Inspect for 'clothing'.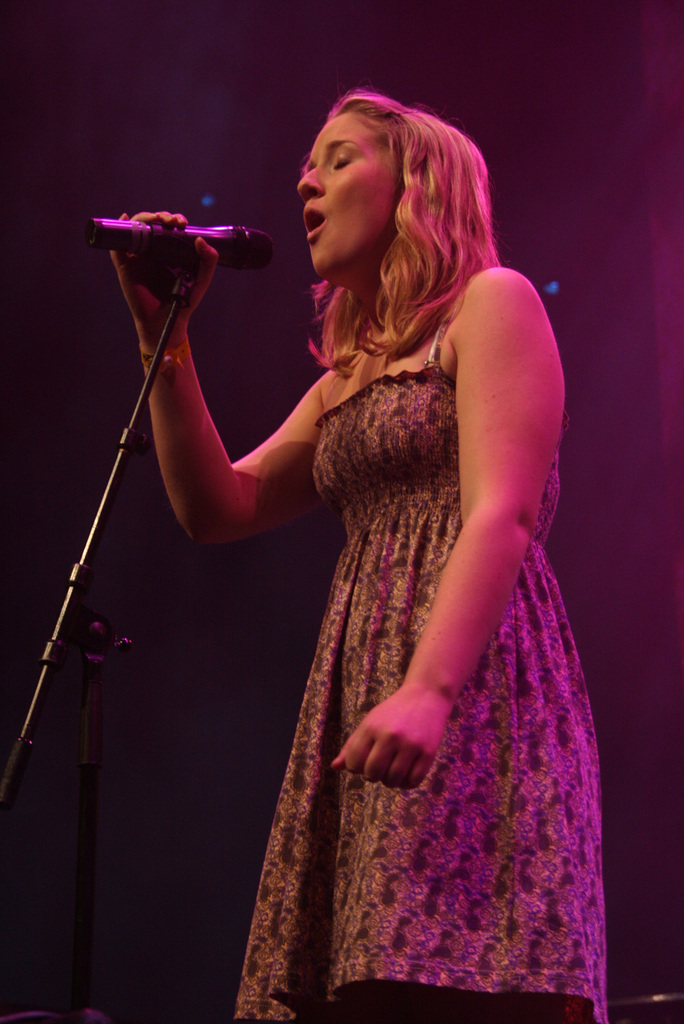
Inspection: region(225, 272, 610, 1023).
